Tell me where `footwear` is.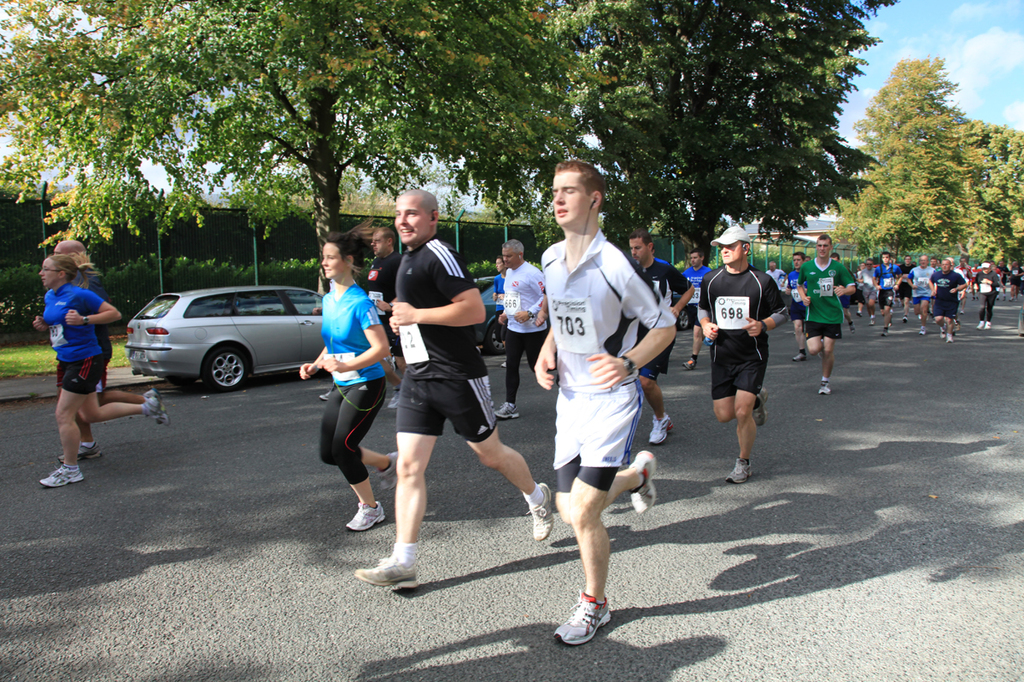
`footwear` is at (755,393,767,425).
